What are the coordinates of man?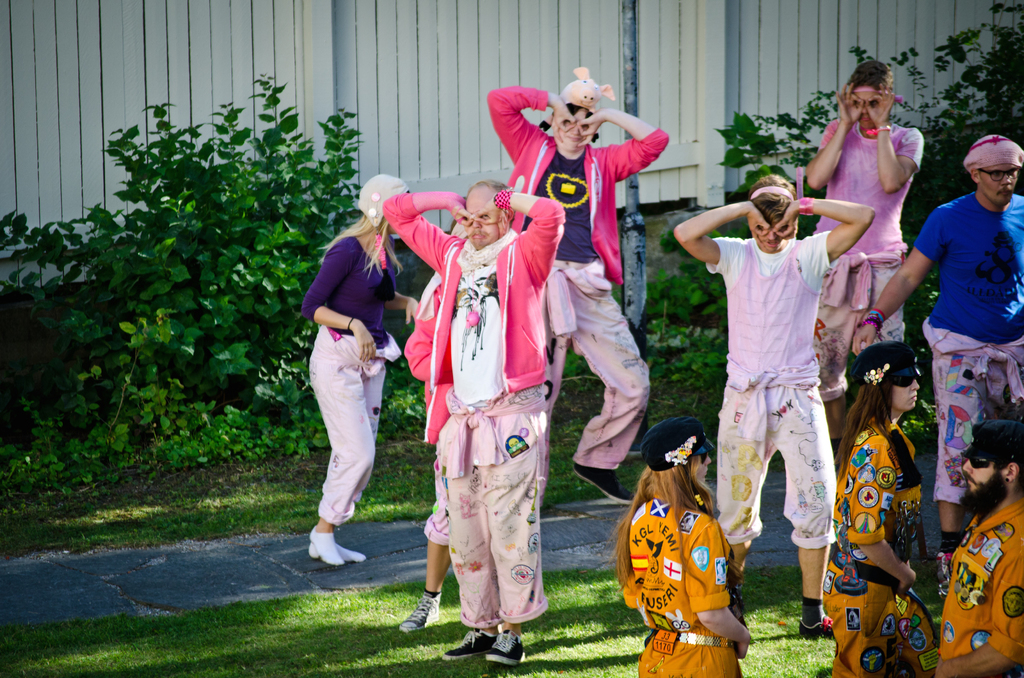
box(937, 418, 1023, 677).
